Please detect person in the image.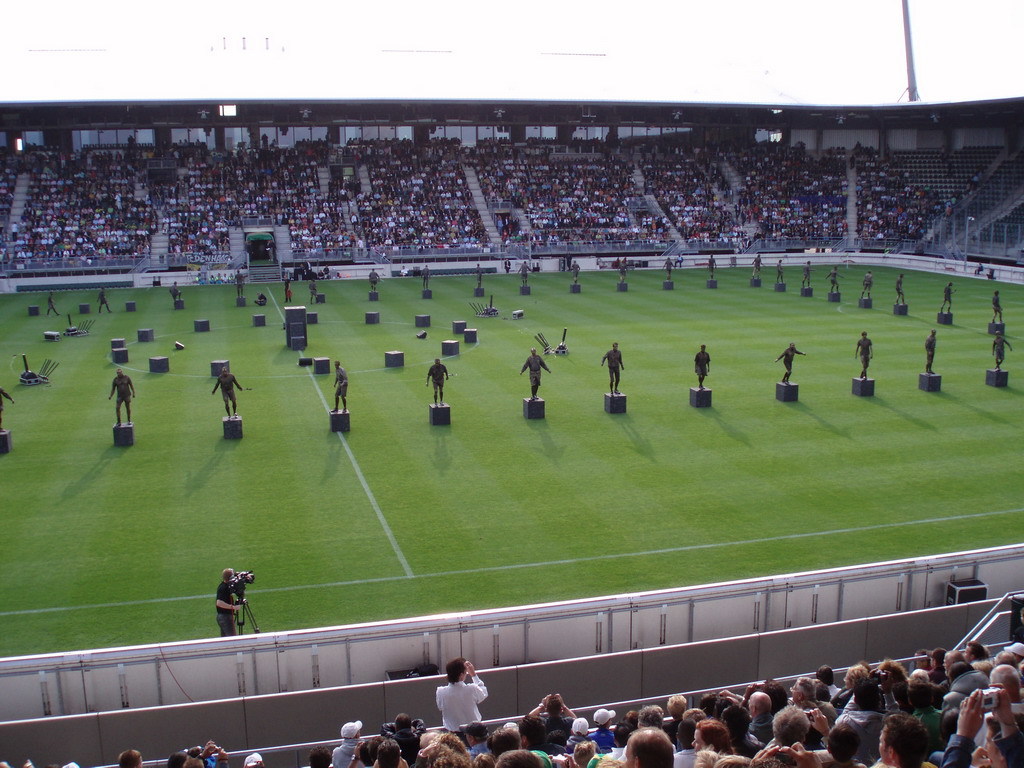
left=214, top=567, right=242, bottom=645.
